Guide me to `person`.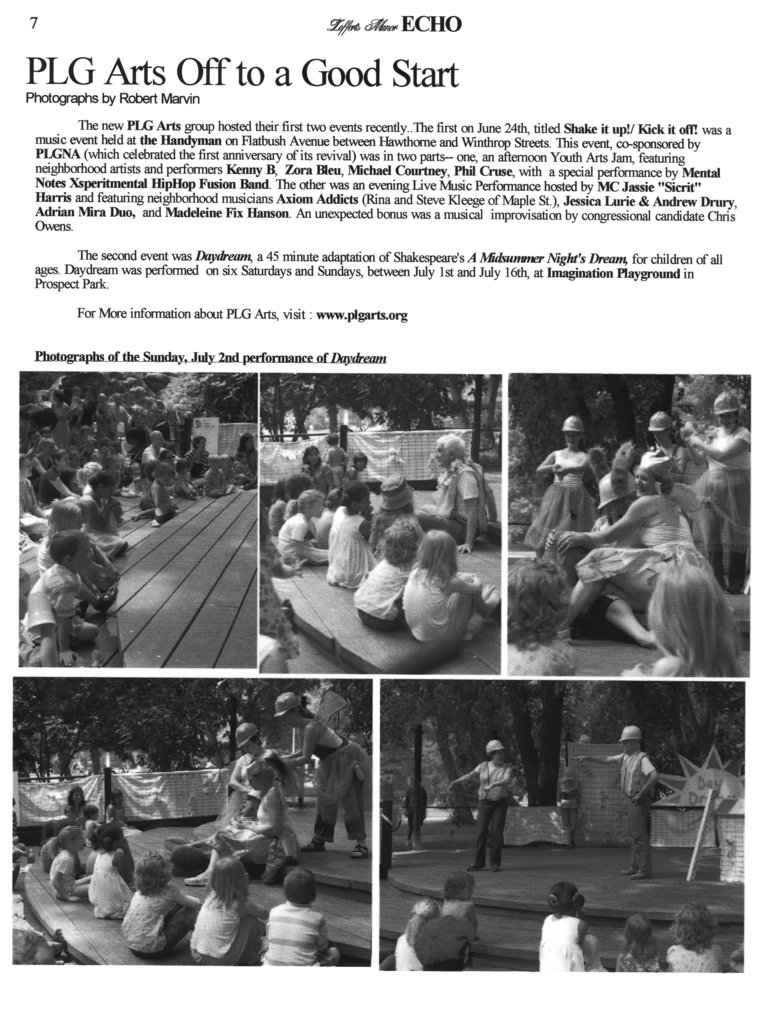
Guidance: box=[468, 731, 533, 876].
